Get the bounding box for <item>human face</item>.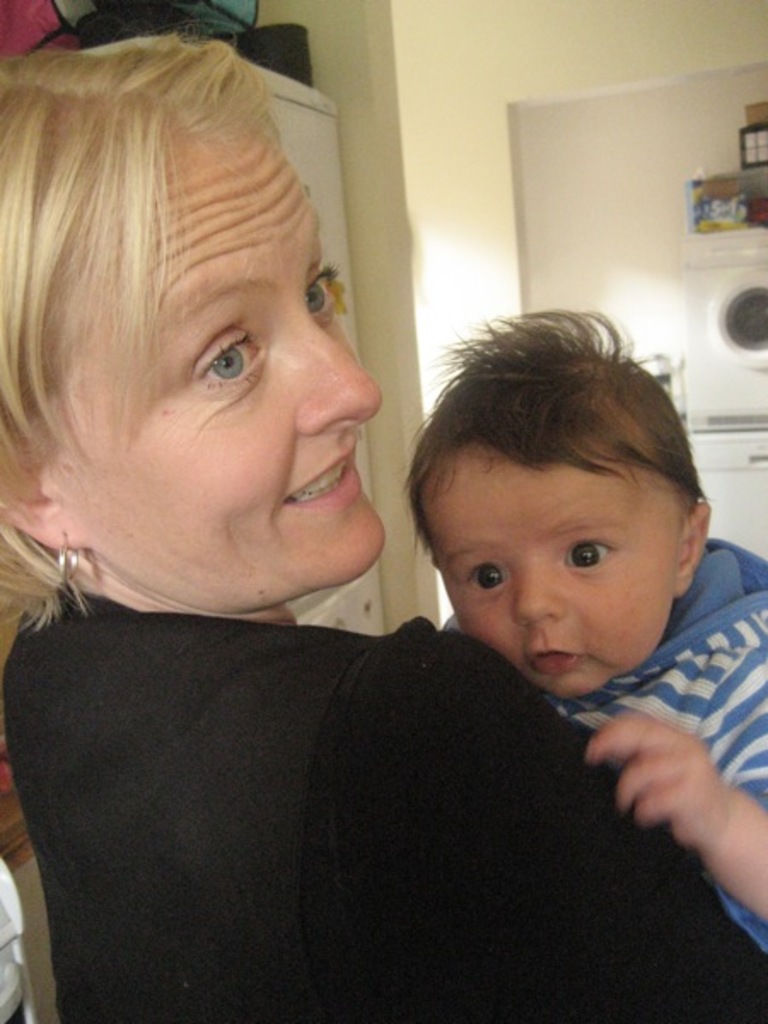
crop(55, 133, 384, 606).
